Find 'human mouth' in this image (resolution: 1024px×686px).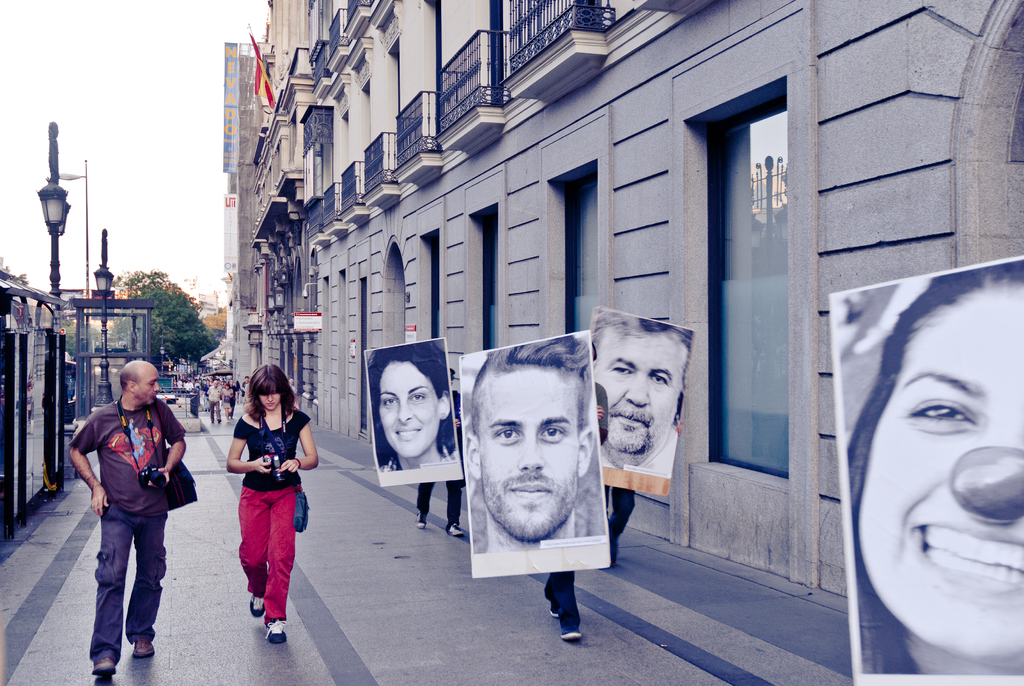
bbox=(148, 395, 159, 399).
